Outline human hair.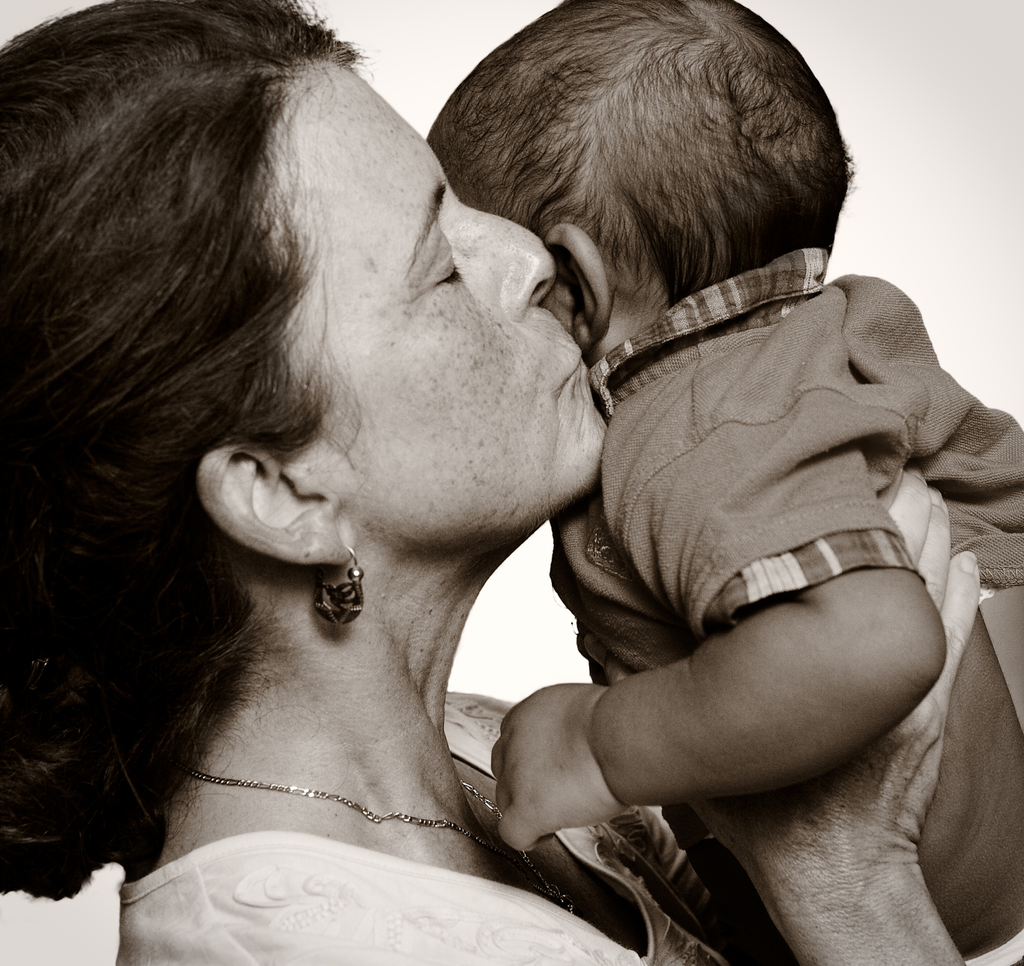
Outline: region(0, 0, 378, 899).
